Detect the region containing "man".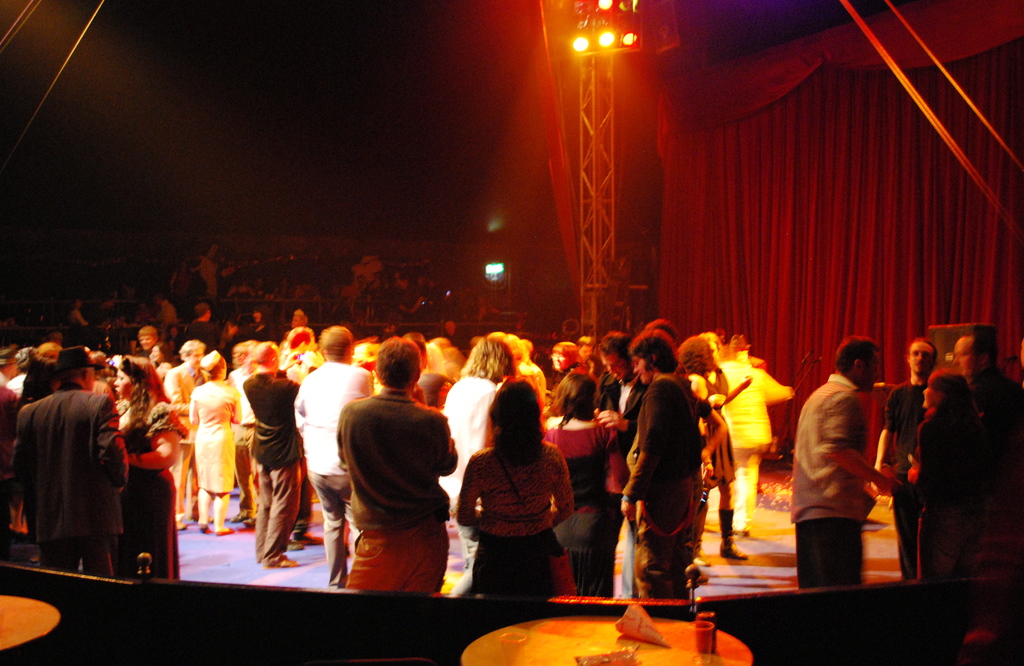
{"left": 168, "top": 339, "right": 205, "bottom": 530}.
